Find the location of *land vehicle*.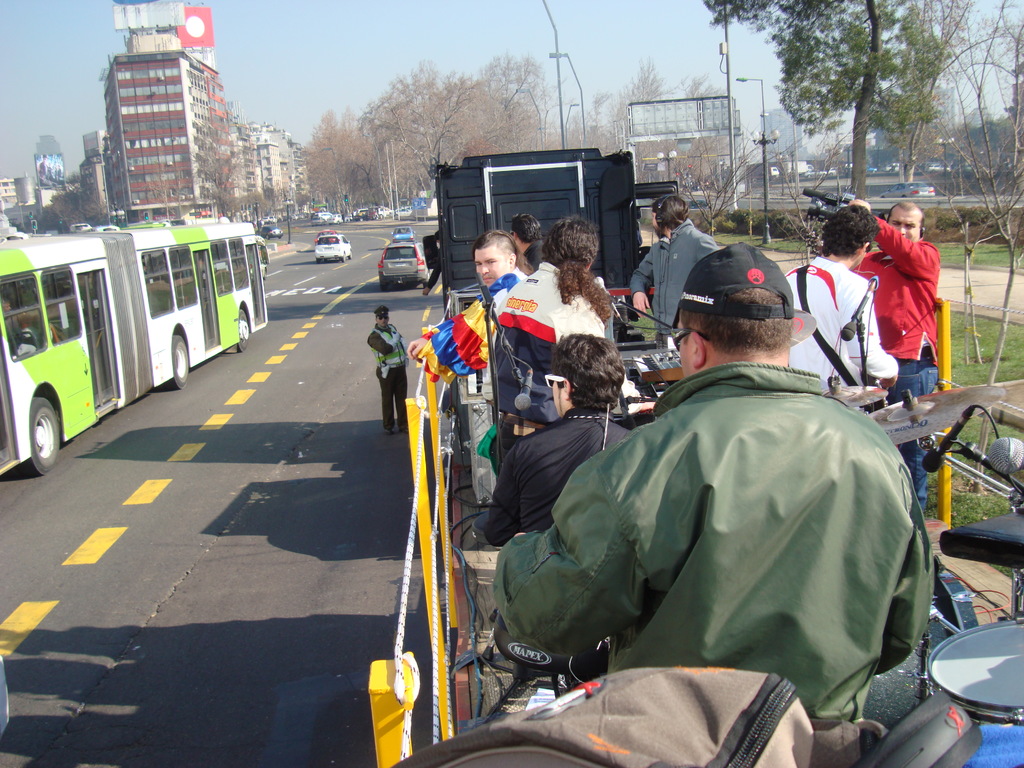
Location: (left=313, top=230, right=351, bottom=267).
